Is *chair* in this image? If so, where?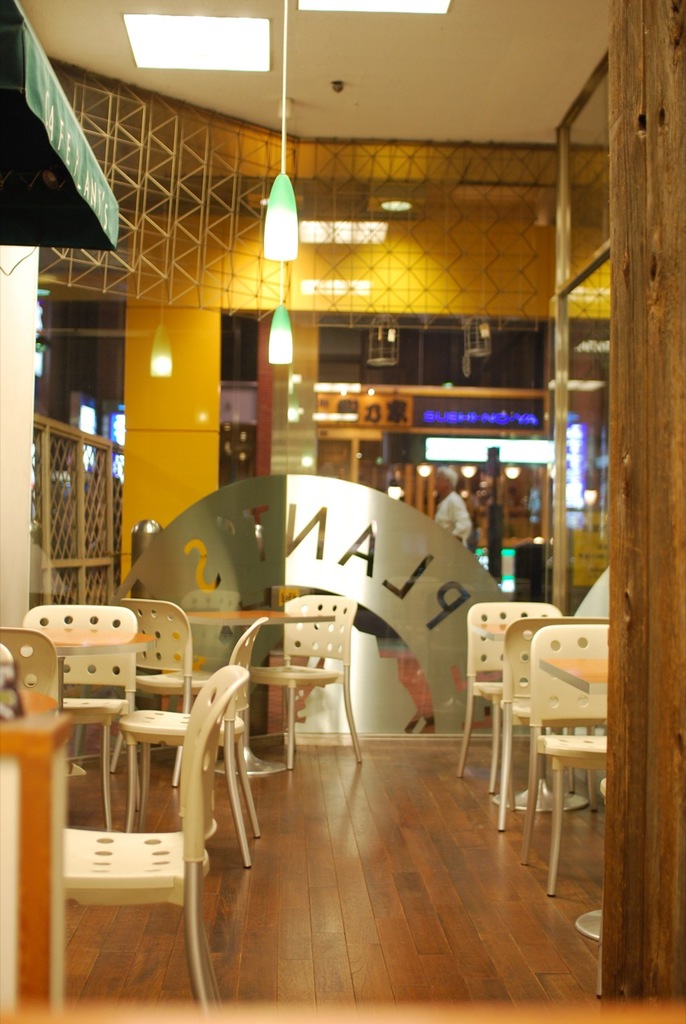
Yes, at [247,601,374,772].
